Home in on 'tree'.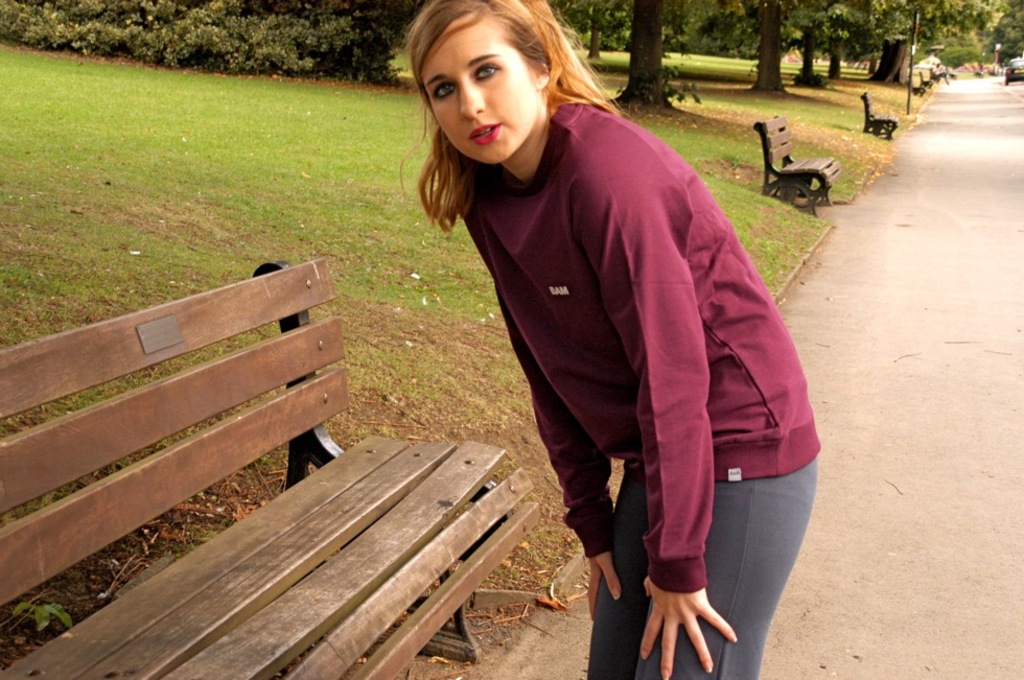
Homed in at locate(0, 0, 424, 91).
